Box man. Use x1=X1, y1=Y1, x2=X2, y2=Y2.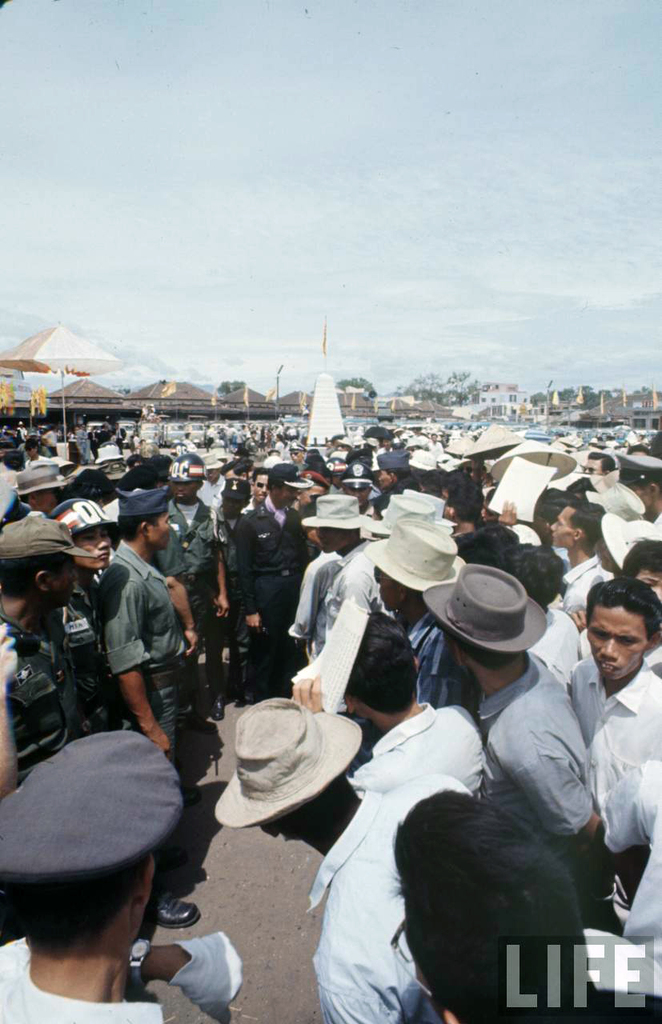
x1=213, y1=695, x2=475, y2=1023.
